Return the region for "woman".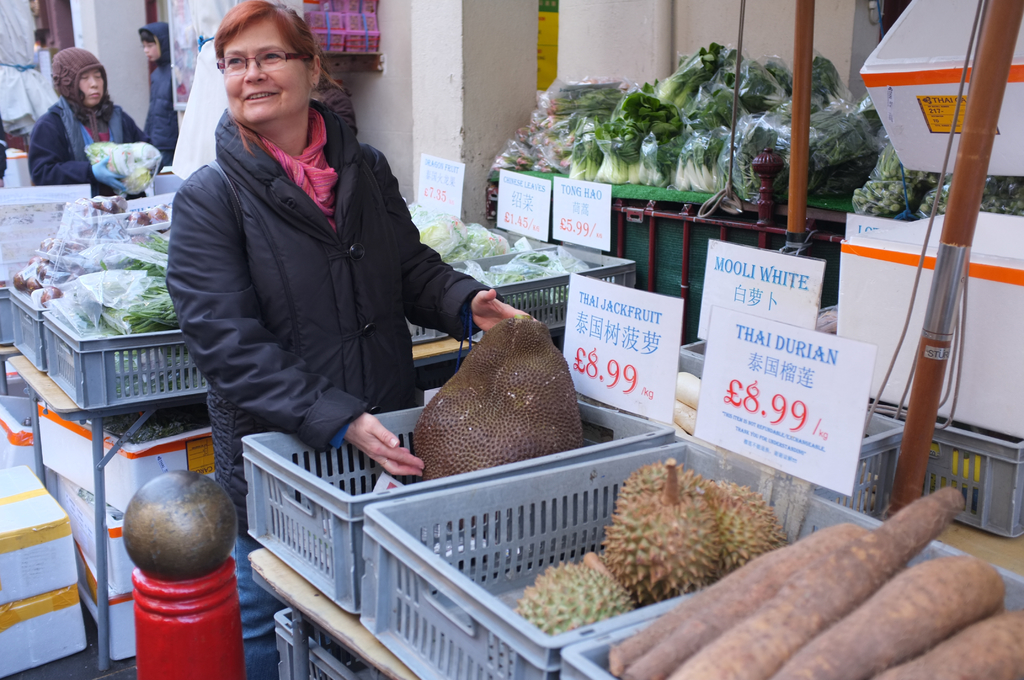
left=162, top=0, right=540, bottom=679.
